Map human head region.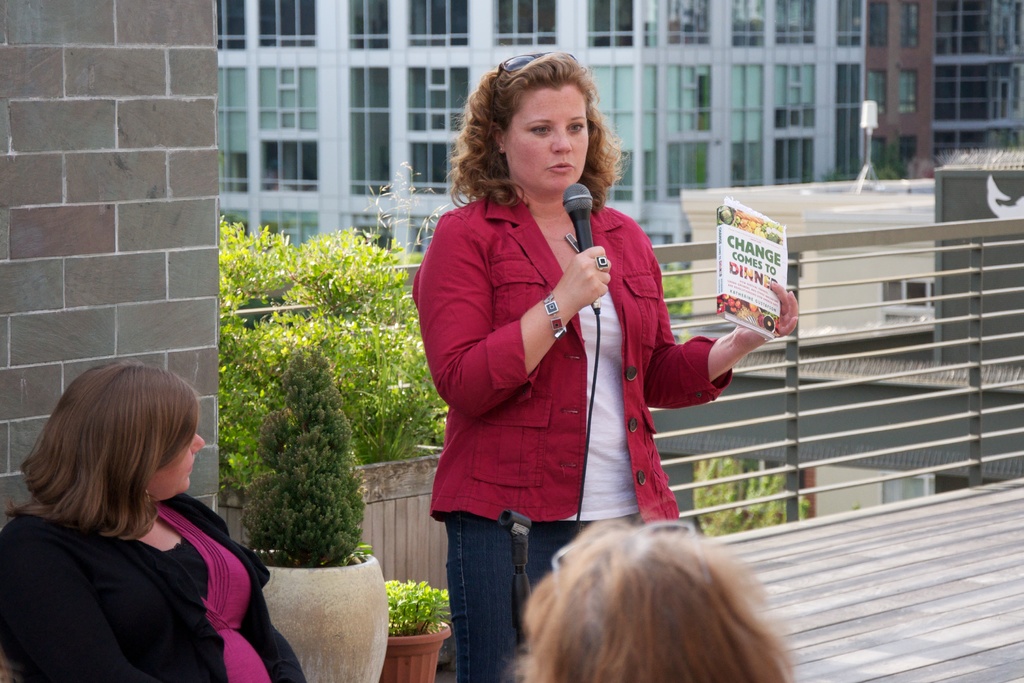
Mapped to crop(460, 46, 623, 193).
